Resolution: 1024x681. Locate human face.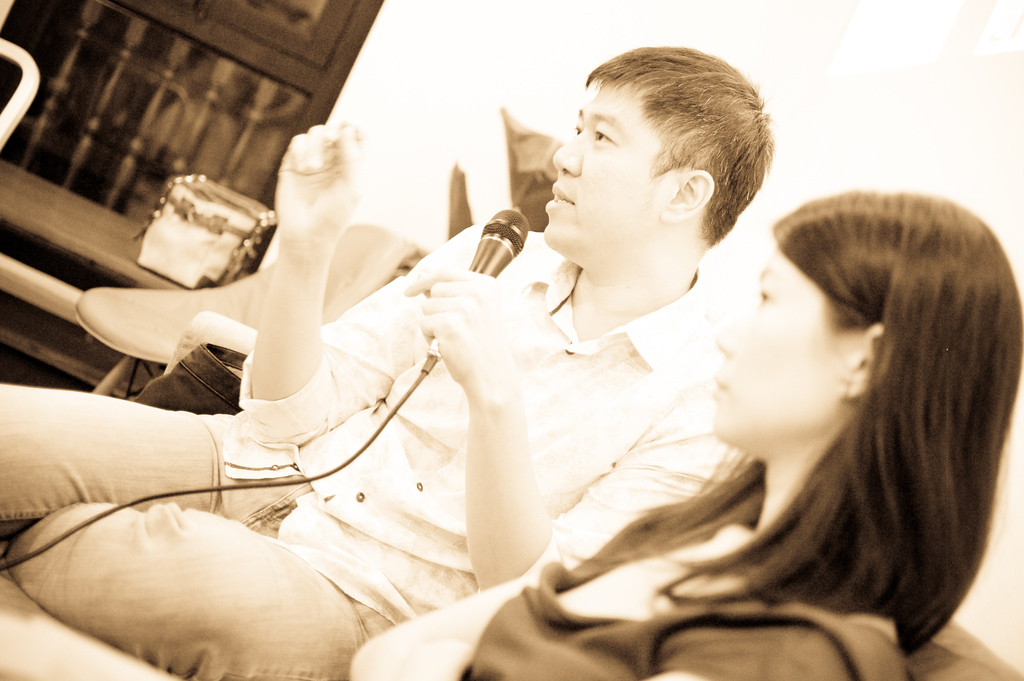
[707, 243, 867, 443].
